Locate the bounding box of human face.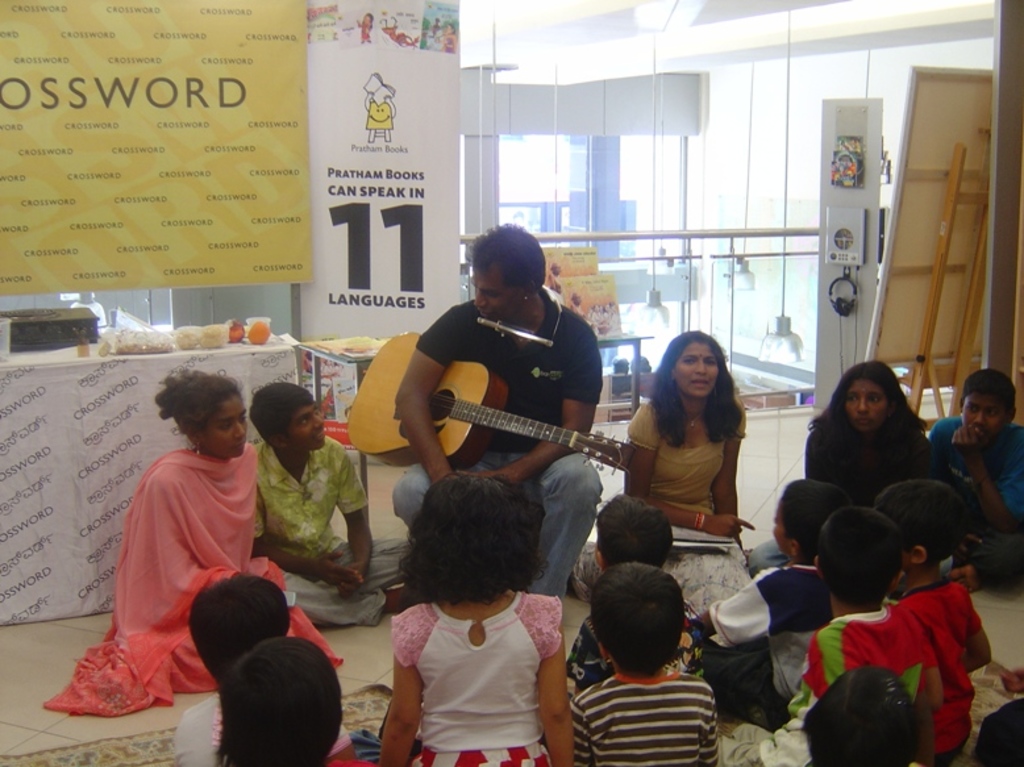
Bounding box: Rect(679, 342, 723, 399).
